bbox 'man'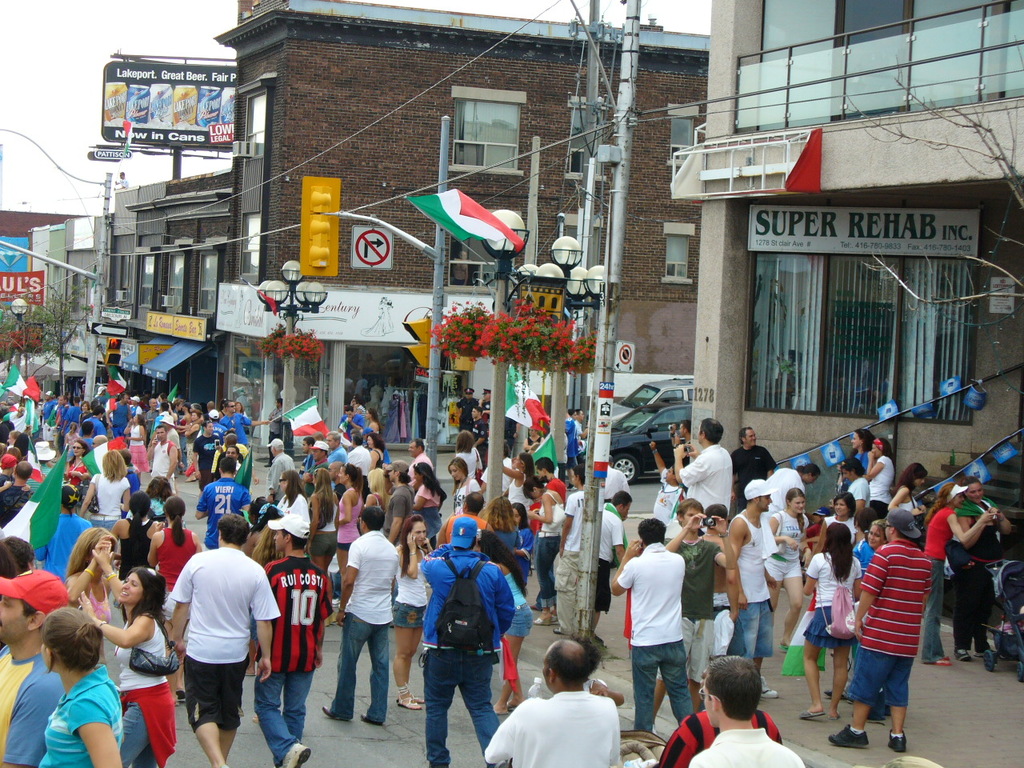
[left=140, top=395, right=162, bottom=437]
